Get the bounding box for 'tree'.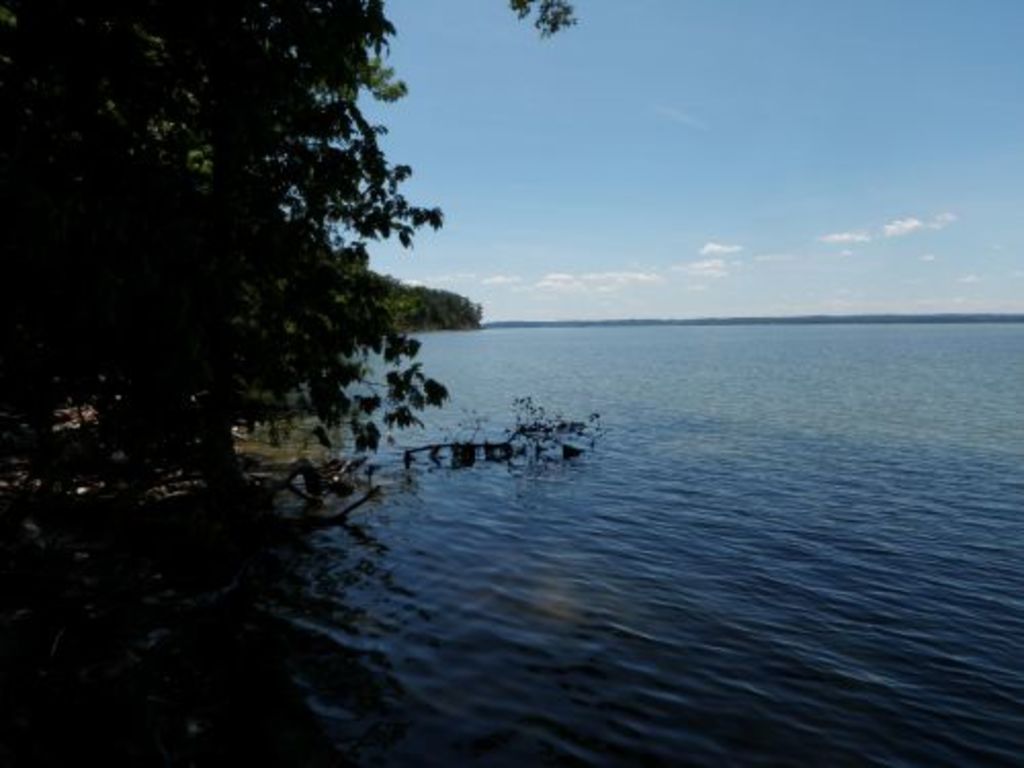
(0, 0, 575, 498).
